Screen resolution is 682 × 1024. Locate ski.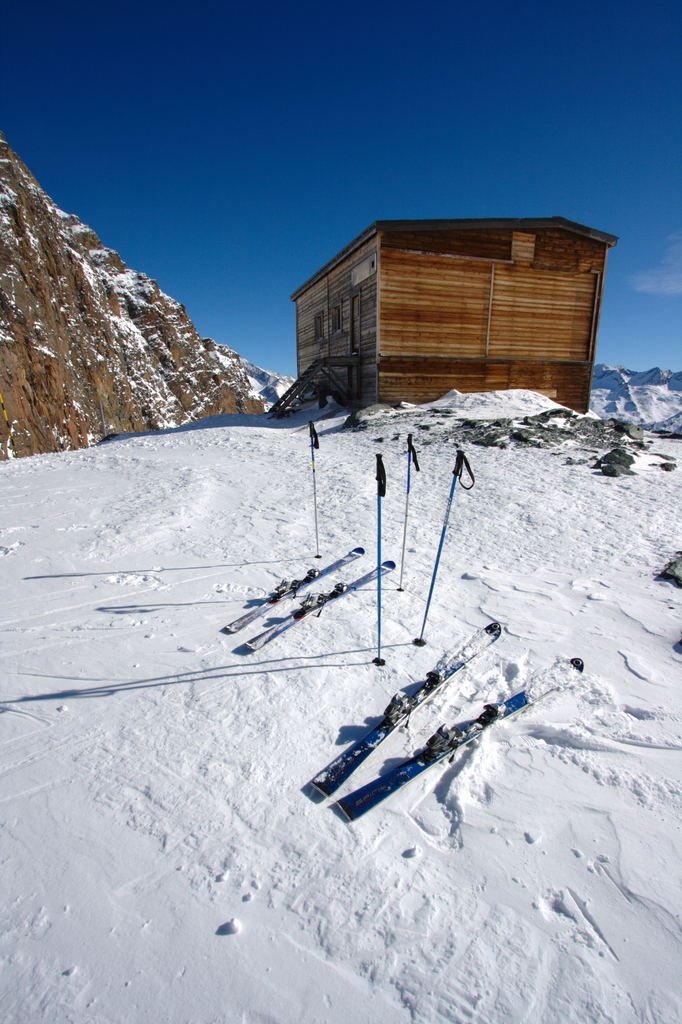
BBox(218, 540, 369, 634).
